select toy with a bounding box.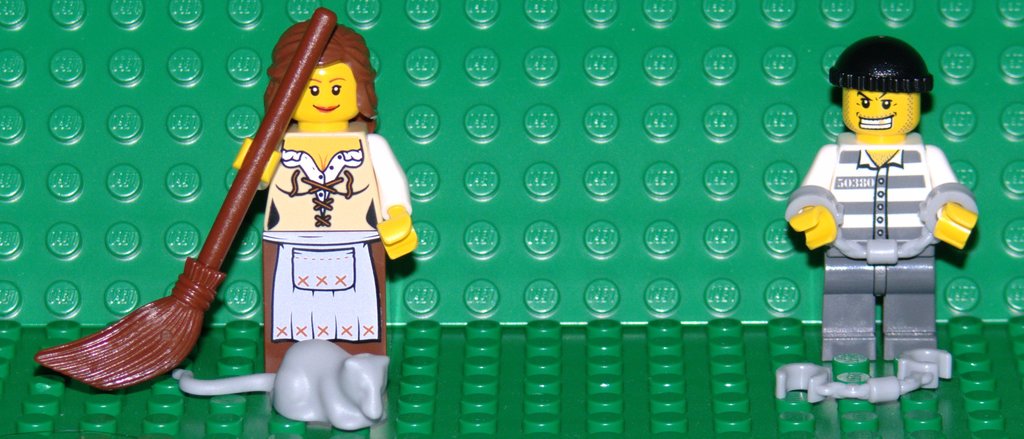
33,5,420,373.
